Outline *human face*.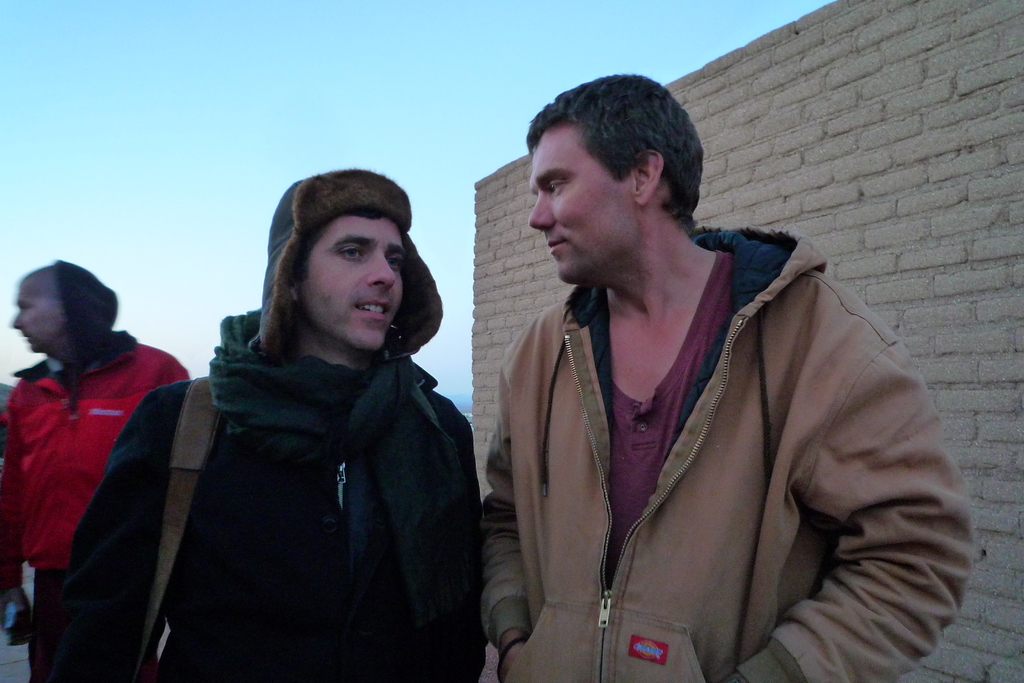
Outline: [x1=531, y1=128, x2=634, y2=284].
